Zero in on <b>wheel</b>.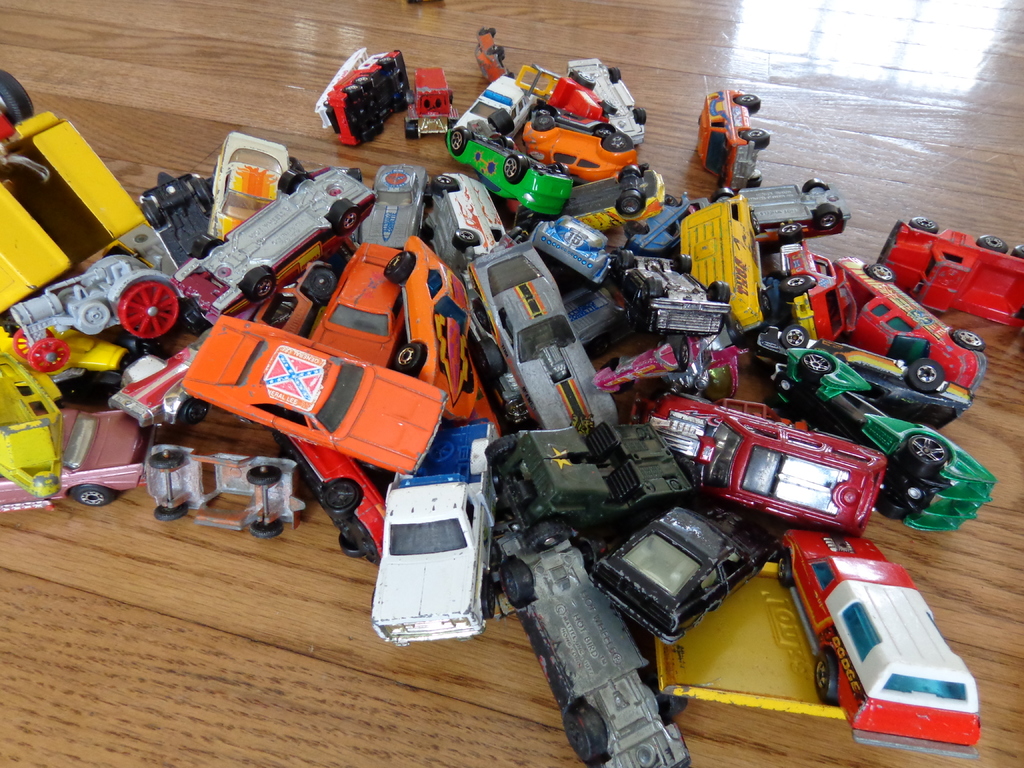
Zeroed in: box(600, 100, 614, 115).
